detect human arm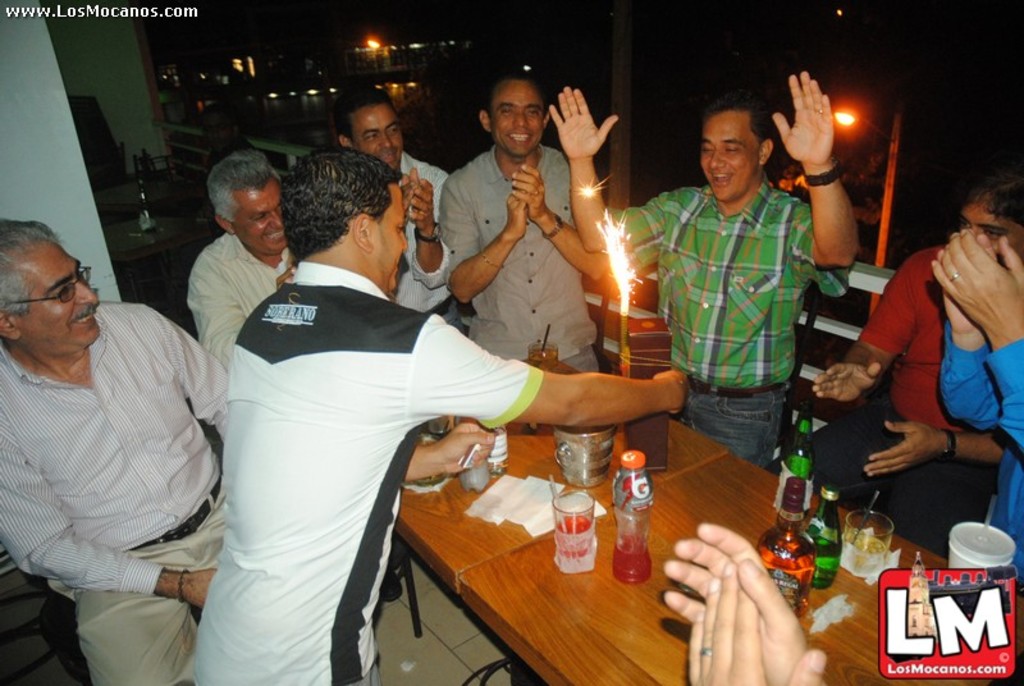
bbox=(932, 228, 1005, 434)
